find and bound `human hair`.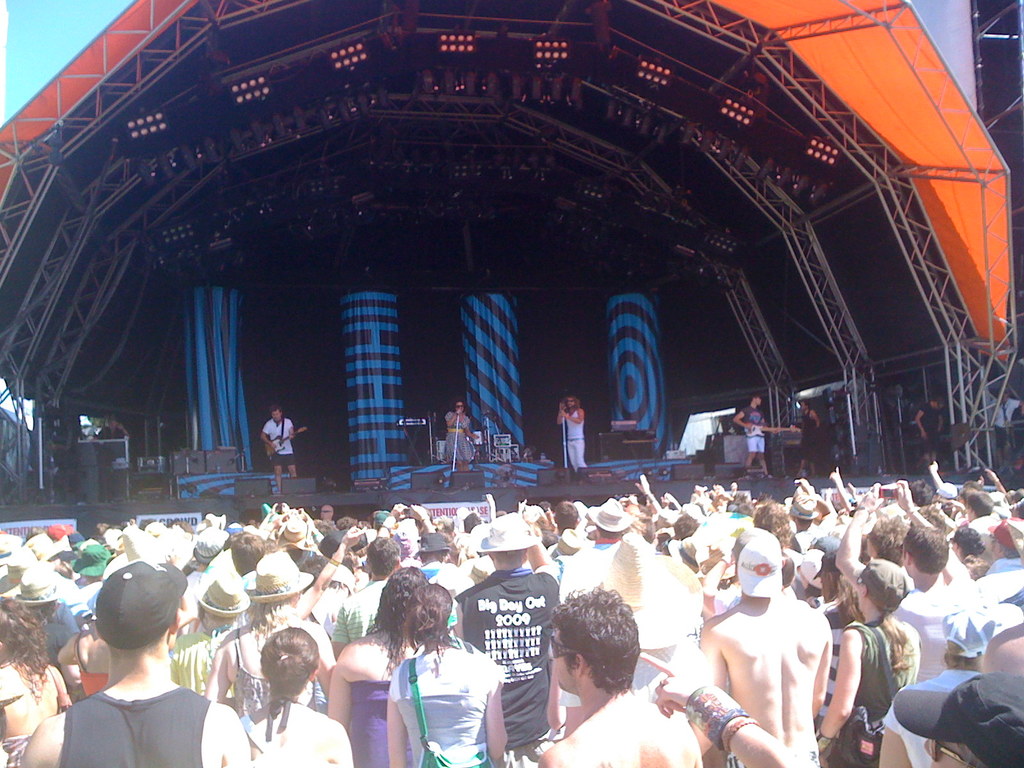
Bound: BBox(547, 580, 645, 701).
